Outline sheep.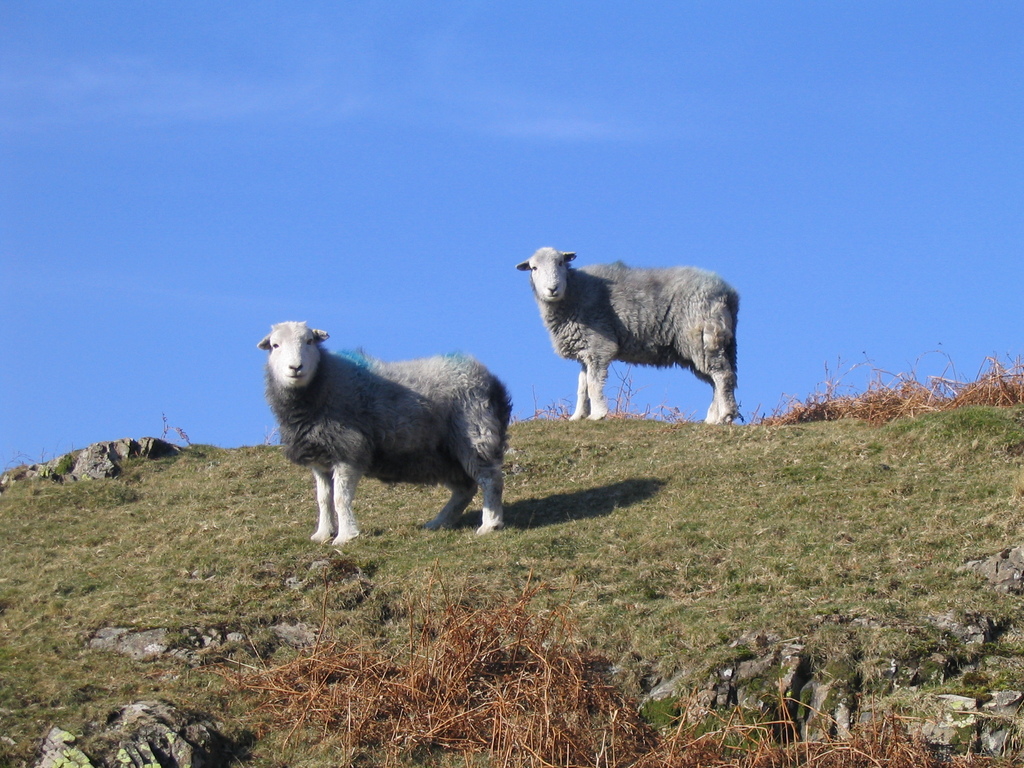
Outline: box(516, 246, 746, 426).
